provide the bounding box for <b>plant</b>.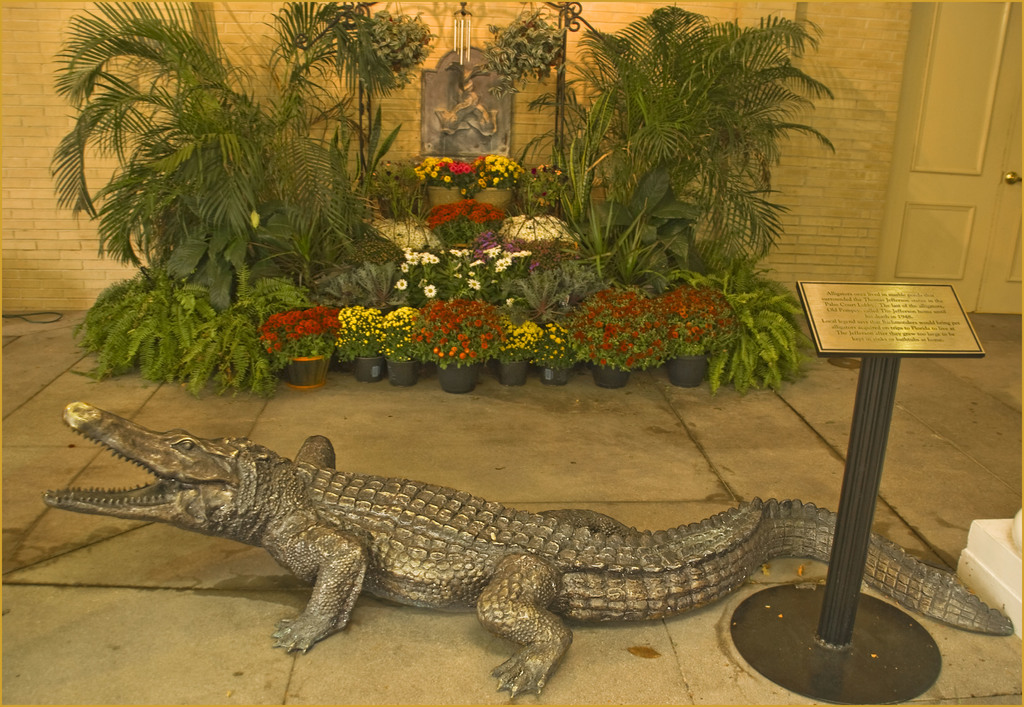
bbox(497, 213, 557, 259).
